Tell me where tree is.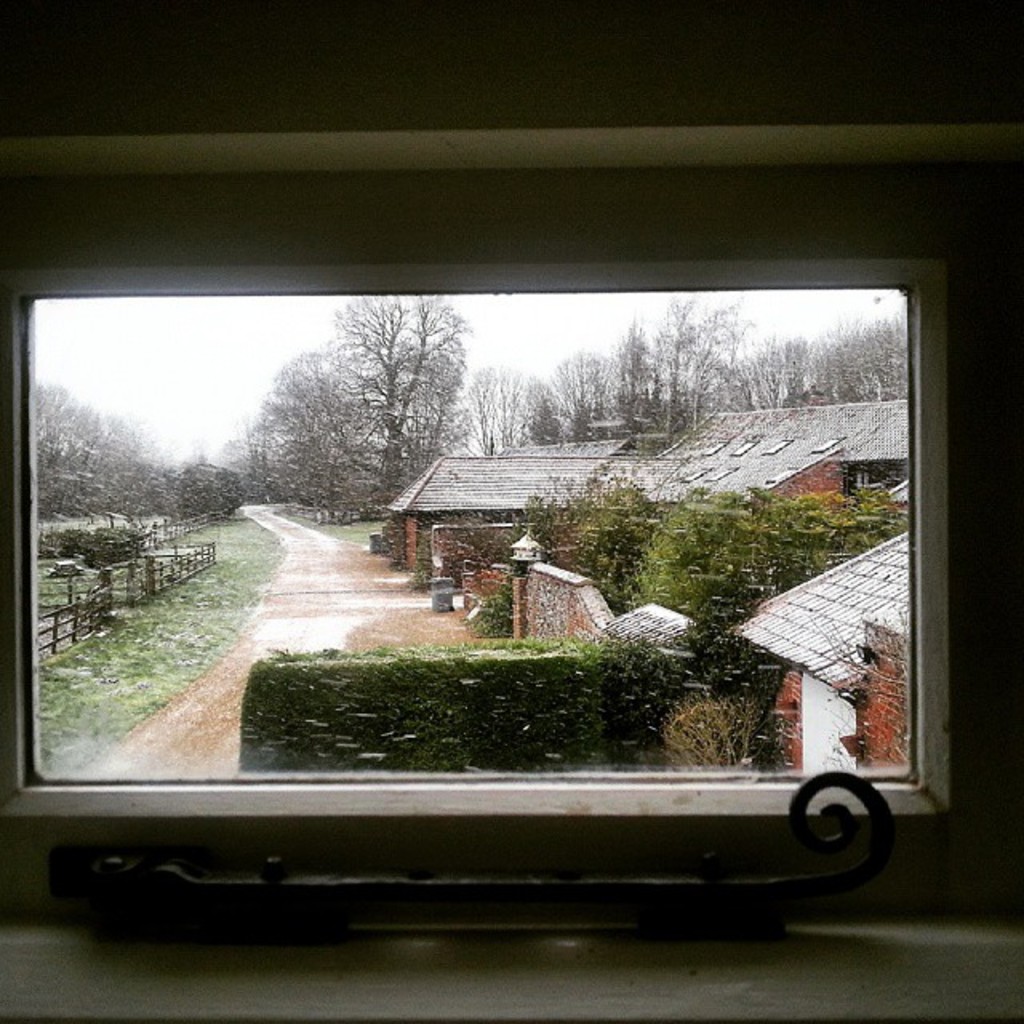
tree is at x1=616, y1=290, x2=765, y2=453.
